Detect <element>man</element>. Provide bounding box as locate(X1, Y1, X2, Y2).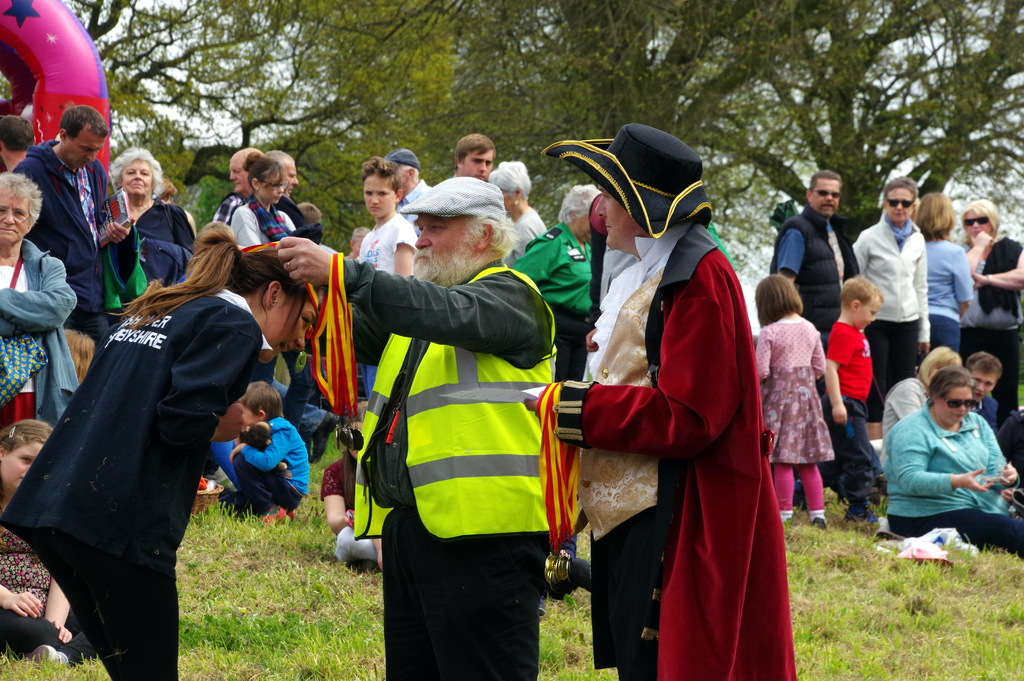
locate(380, 143, 433, 229).
